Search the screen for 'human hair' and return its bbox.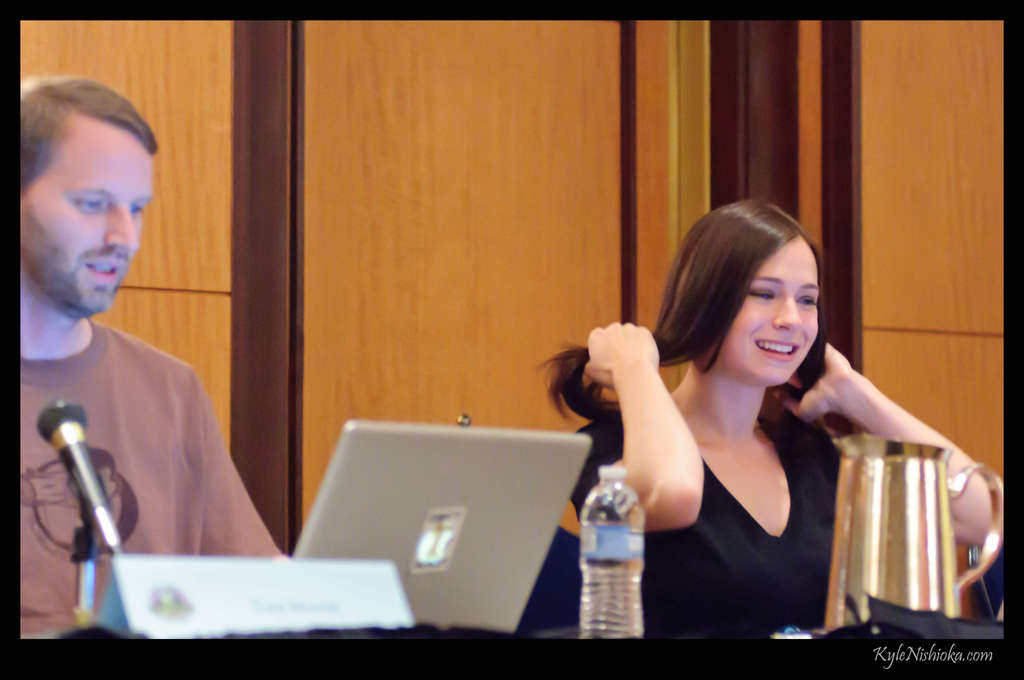
Found: region(538, 198, 827, 429).
